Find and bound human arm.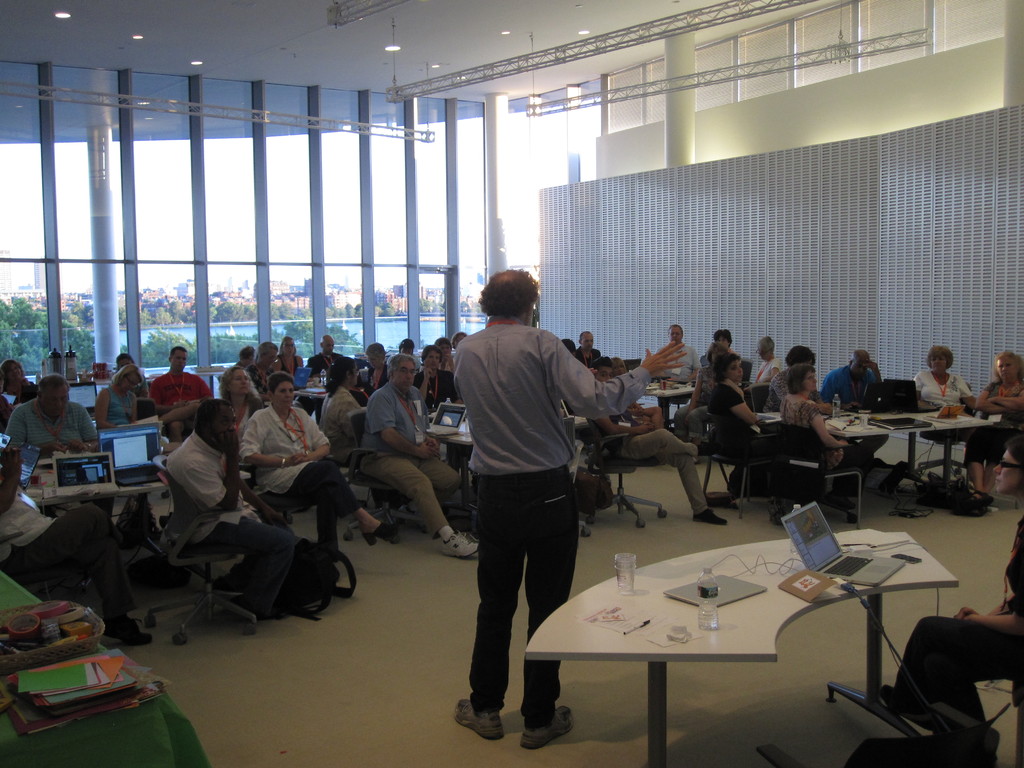
Bound: [x1=146, y1=381, x2=188, y2=416].
